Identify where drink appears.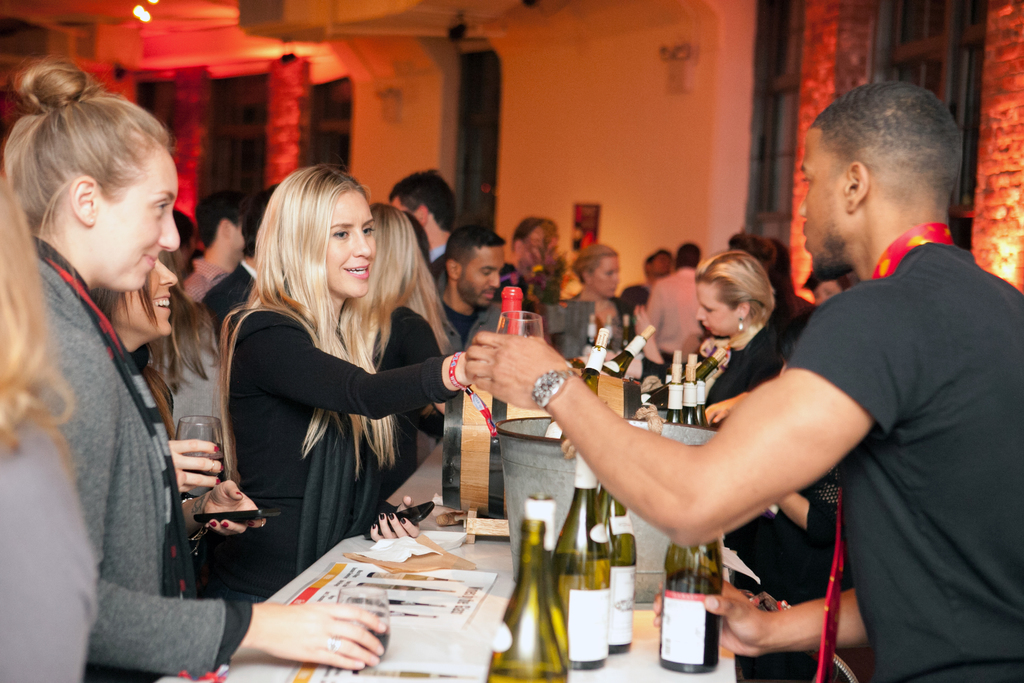
Appears at bbox=[602, 319, 660, 373].
